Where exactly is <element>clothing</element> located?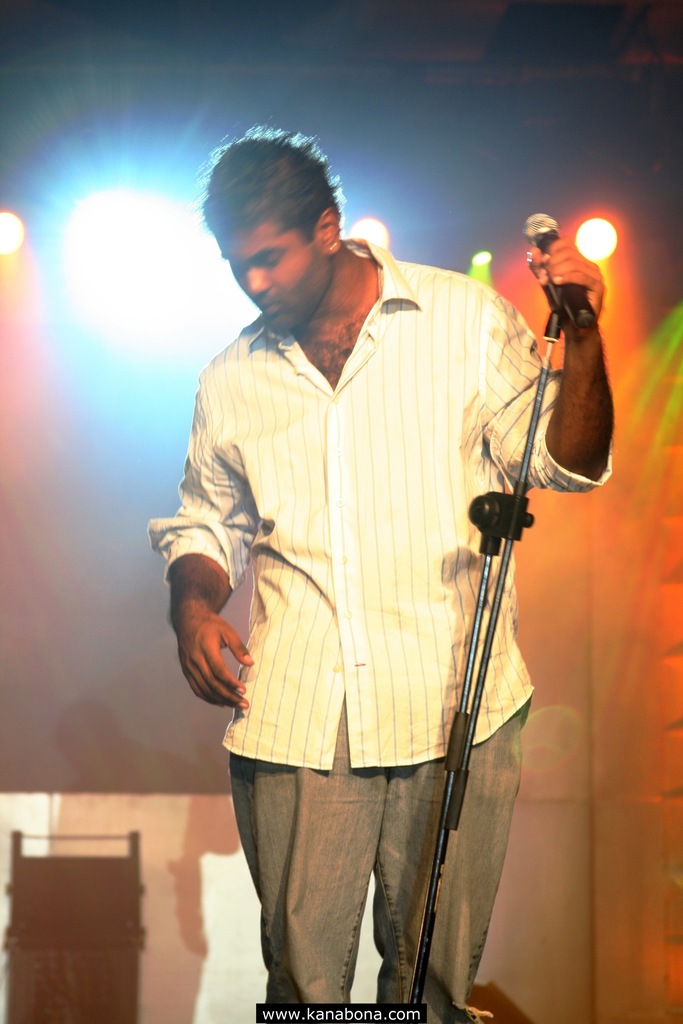
Its bounding box is [left=147, top=235, right=613, bottom=1023].
